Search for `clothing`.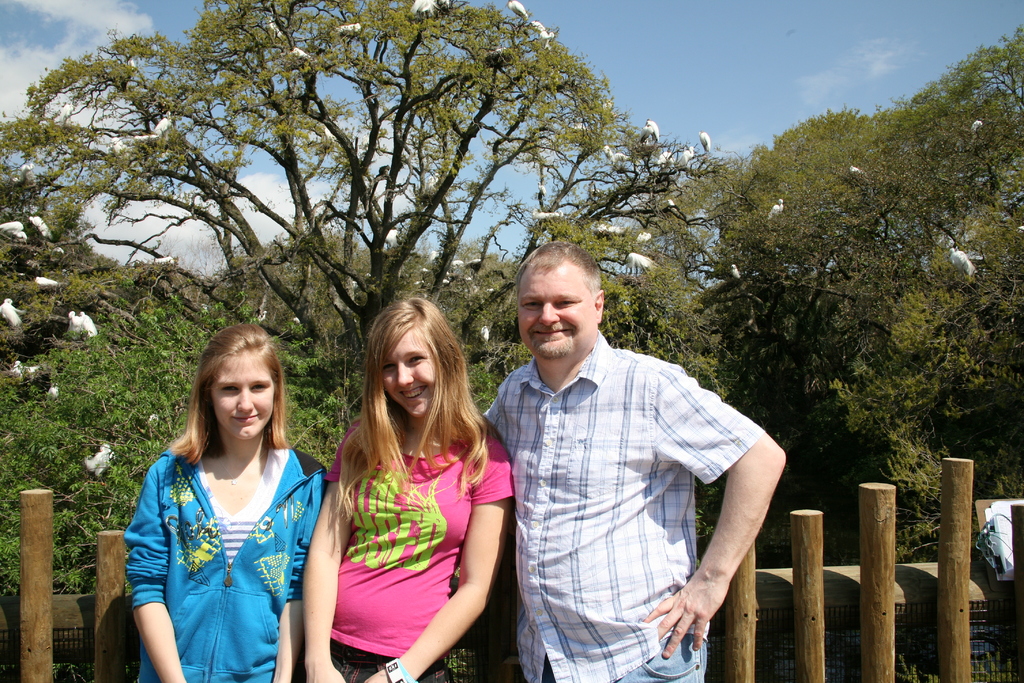
Found at x1=326, y1=418, x2=516, y2=682.
